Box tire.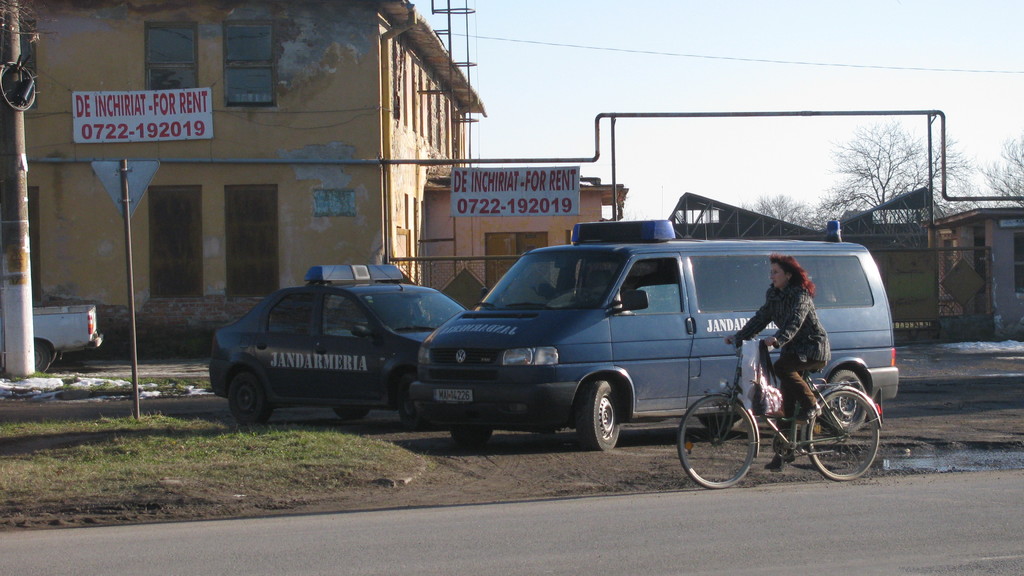
(x1=698, y1=415, x2=742, y2=427).
